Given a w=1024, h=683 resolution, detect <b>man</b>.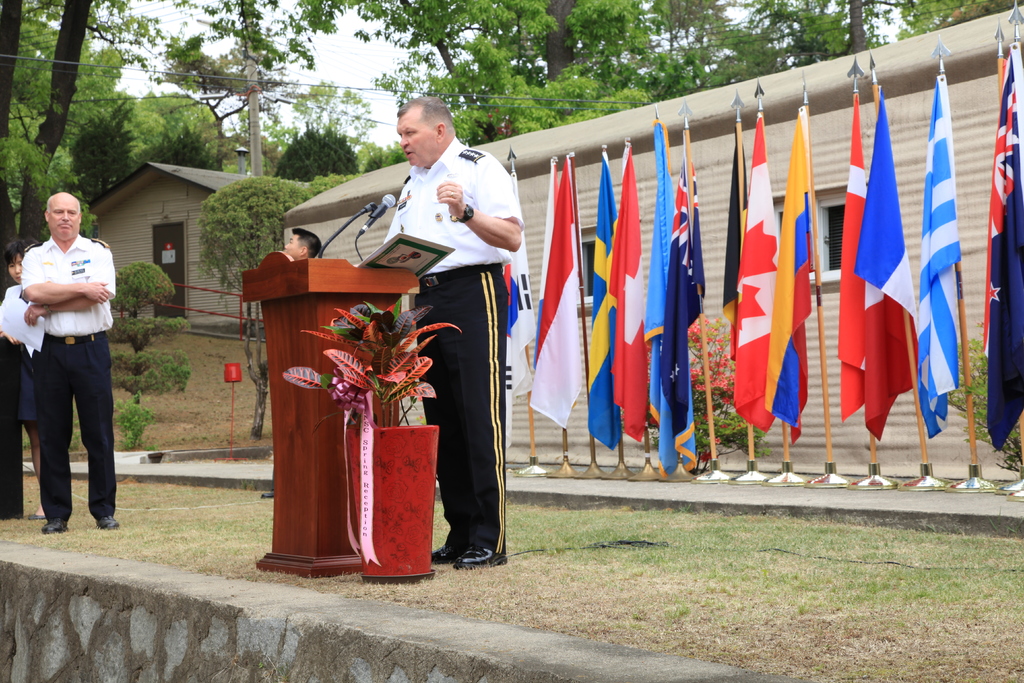
{"x1": 260, "y1": 228, "x2": 322, "y2": 498}.
